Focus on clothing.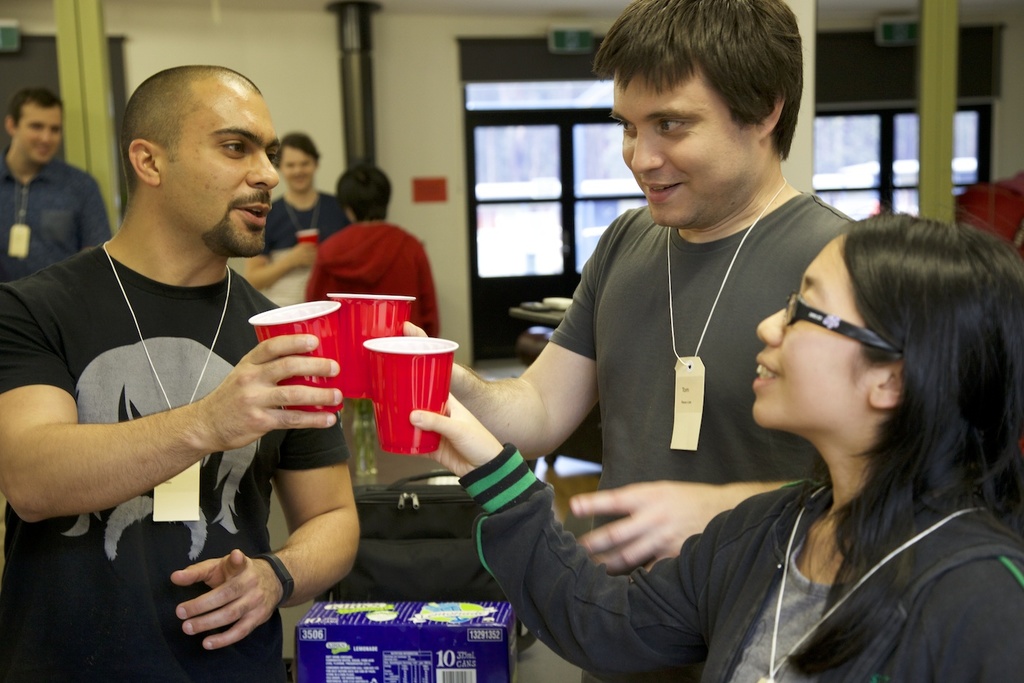
Focused at 543:199:858:682.
